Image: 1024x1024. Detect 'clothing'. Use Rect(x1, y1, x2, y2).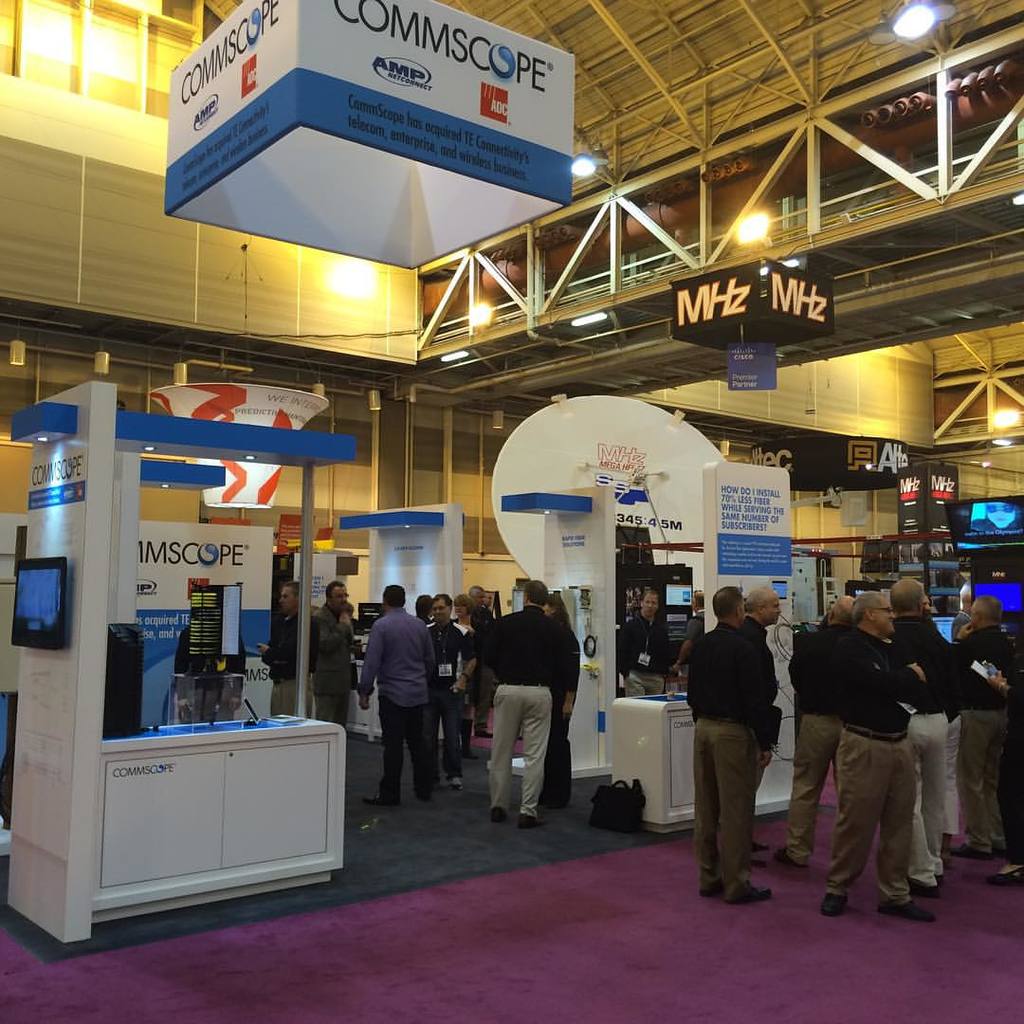
Rect(892, 611, 958, 885).
